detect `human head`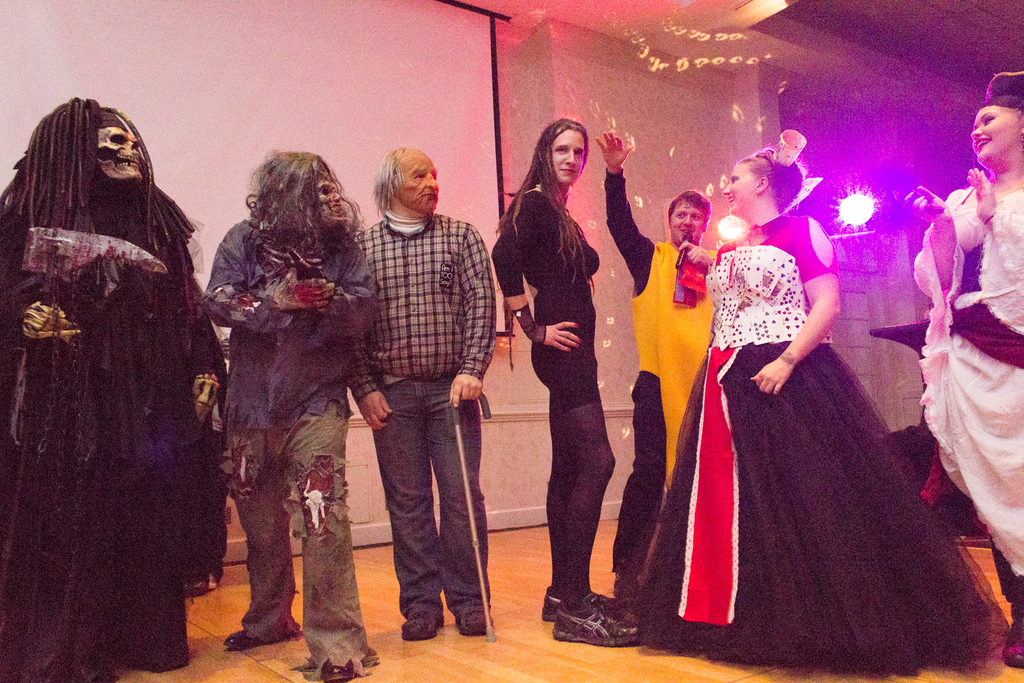
box=[53, 106, 151, 188]
